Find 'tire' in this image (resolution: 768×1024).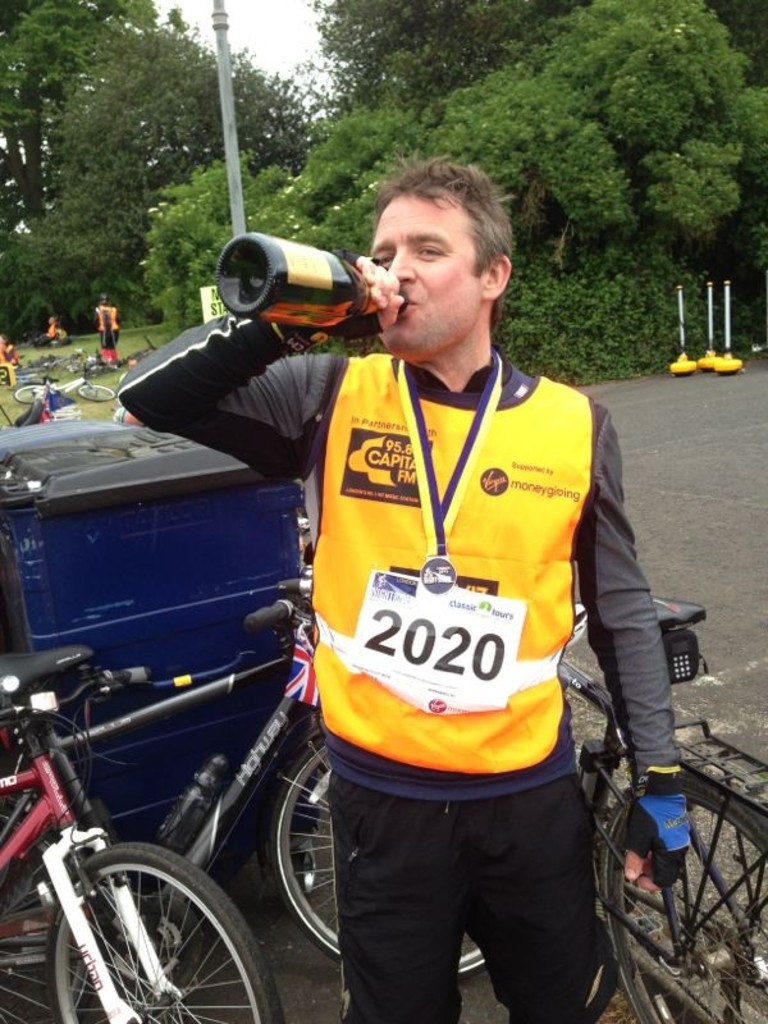
42:841:284:1023.
